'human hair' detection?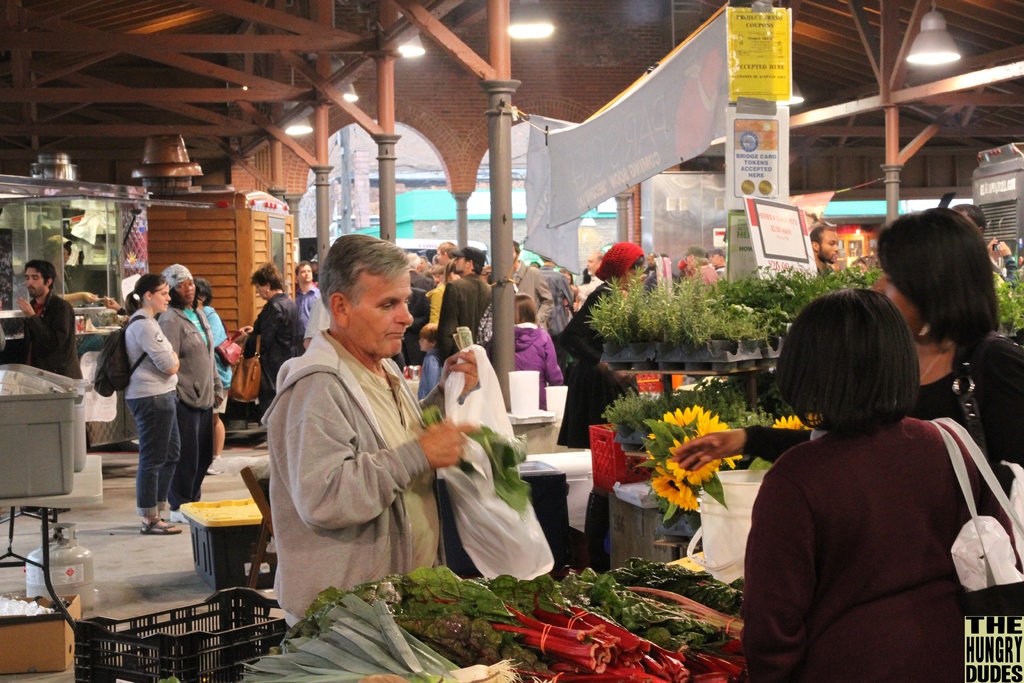
[x1=316, y1=231, x2=410, y2=324]
